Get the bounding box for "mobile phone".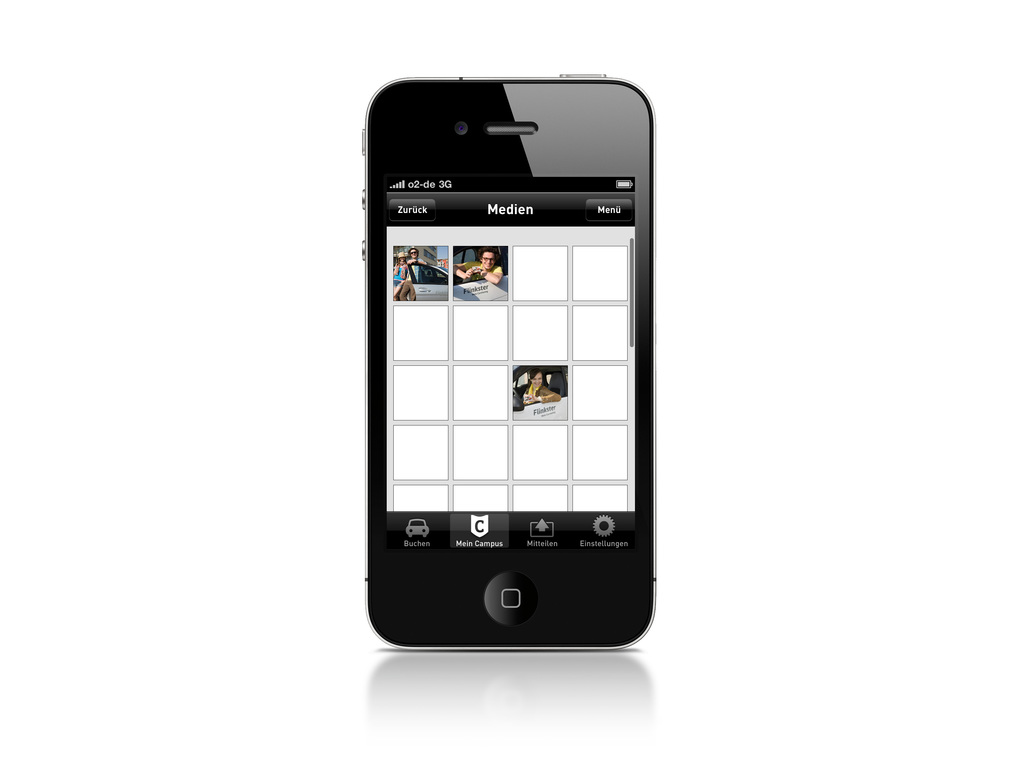
<bbox>342, 65, 678, 676</bbox>.
